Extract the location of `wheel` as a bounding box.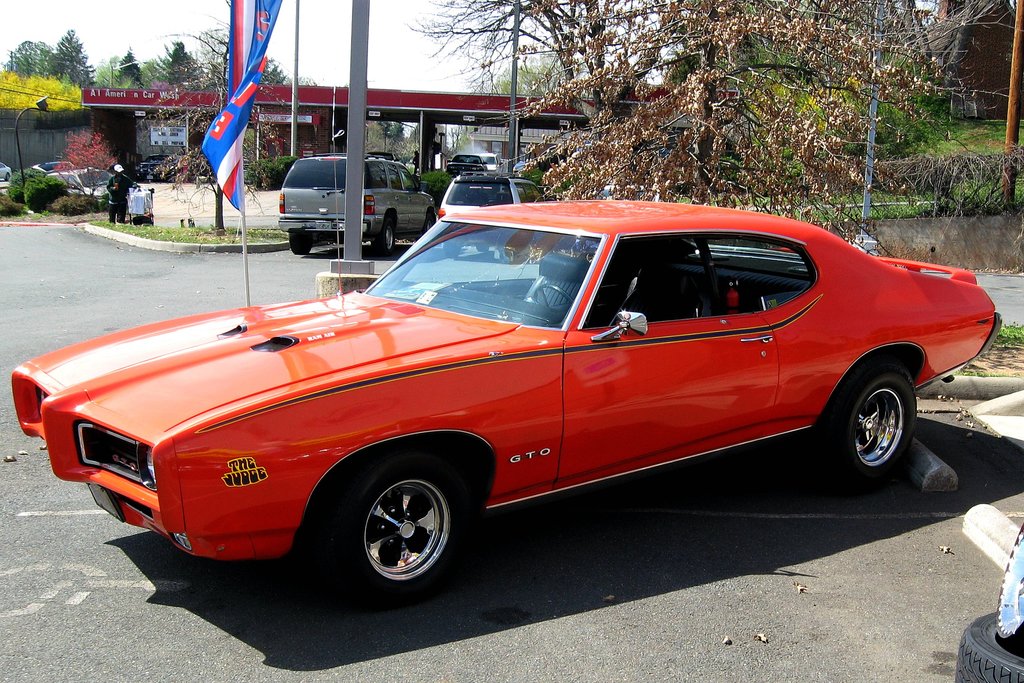
locate(828, 367, 916, 488).
